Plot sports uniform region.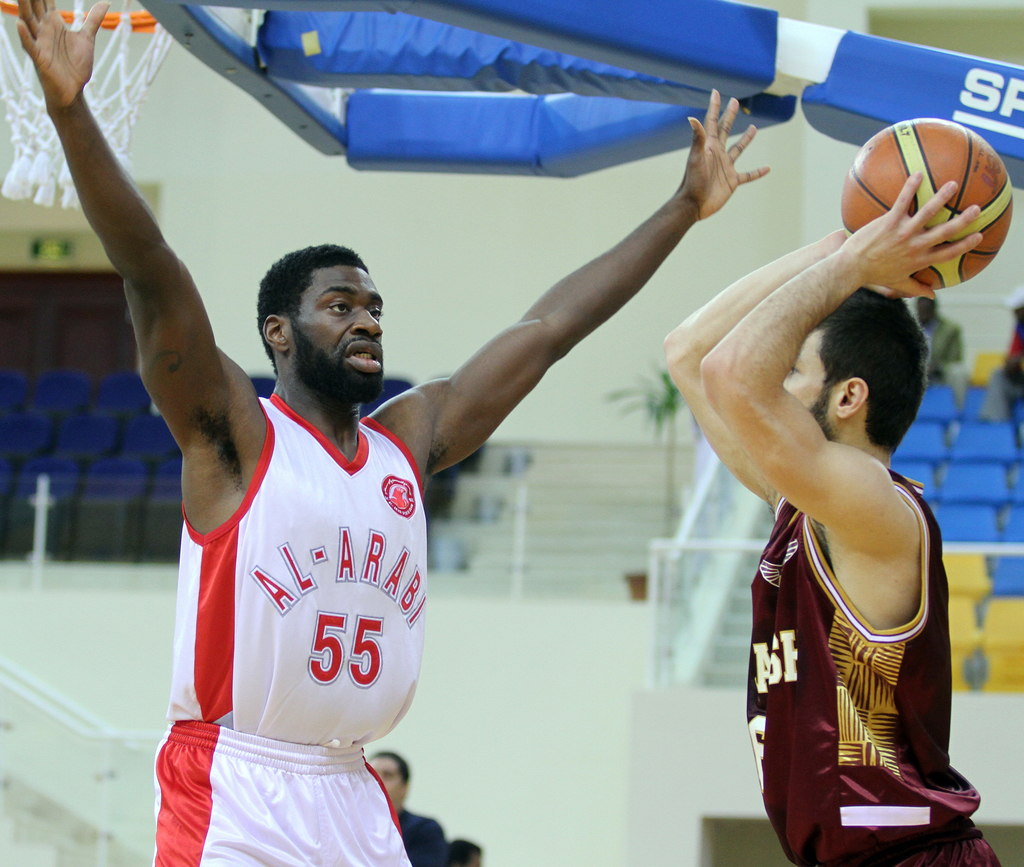
Plotted at pyautogui.locateOnScreen(744, 470, 999, 866).
